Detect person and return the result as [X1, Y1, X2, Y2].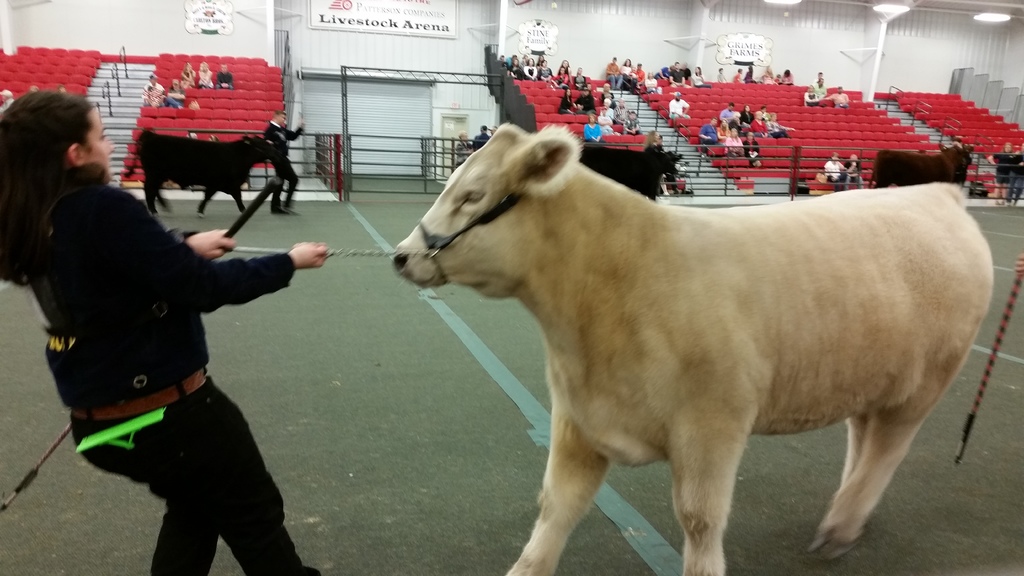
[664, 93, 693, 119].
